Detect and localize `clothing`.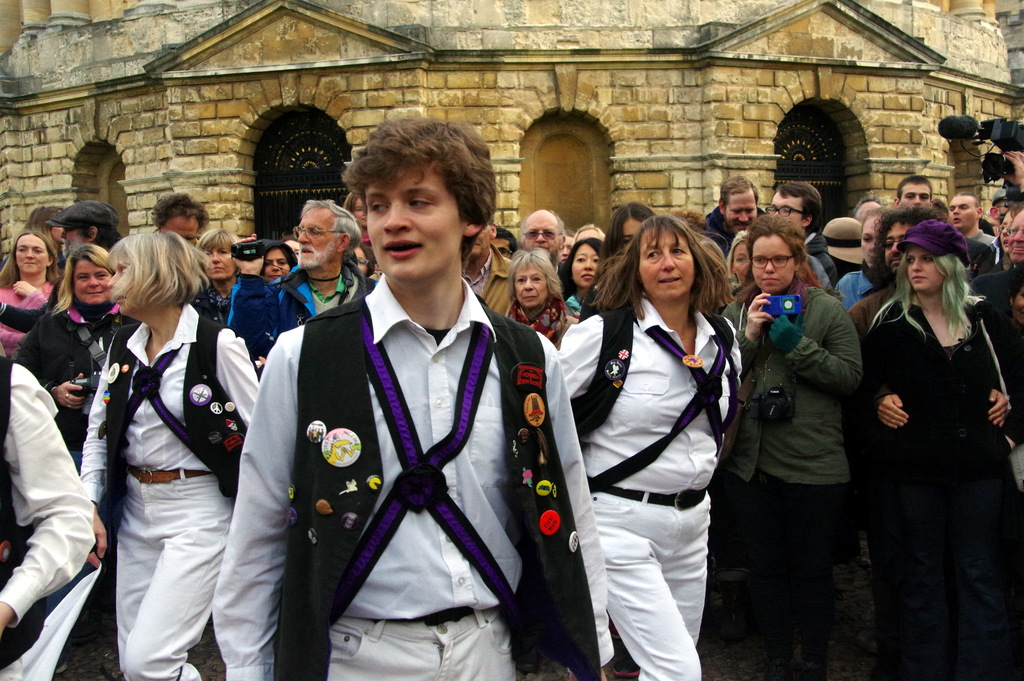
Localized at 507,290,567,349.
